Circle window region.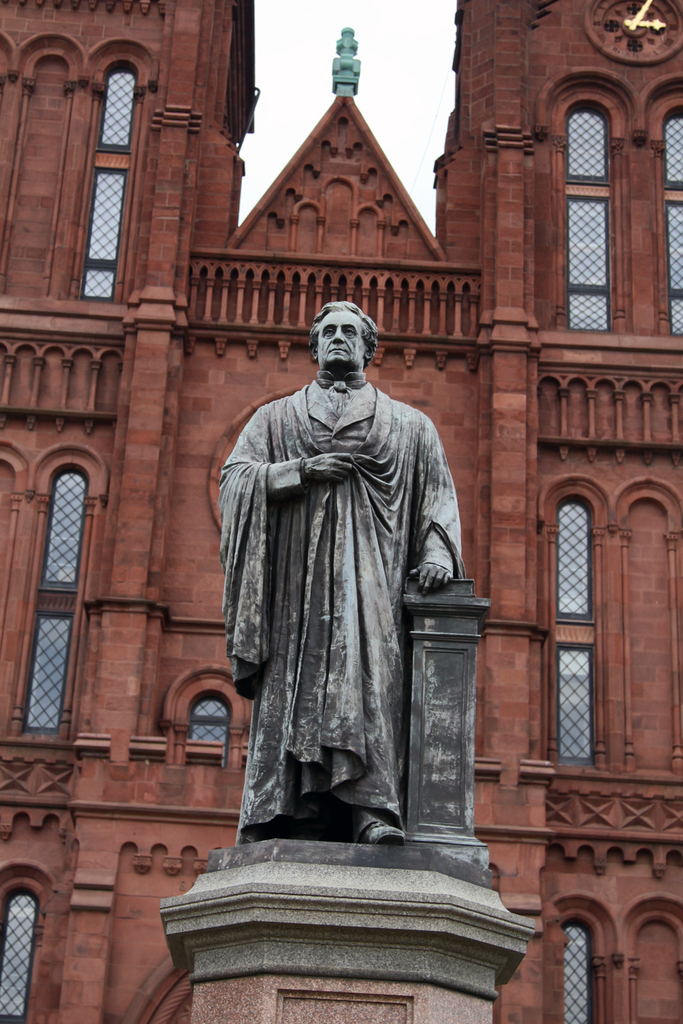
Region: <bbox>549, 639, 600, 771</bbox>.
